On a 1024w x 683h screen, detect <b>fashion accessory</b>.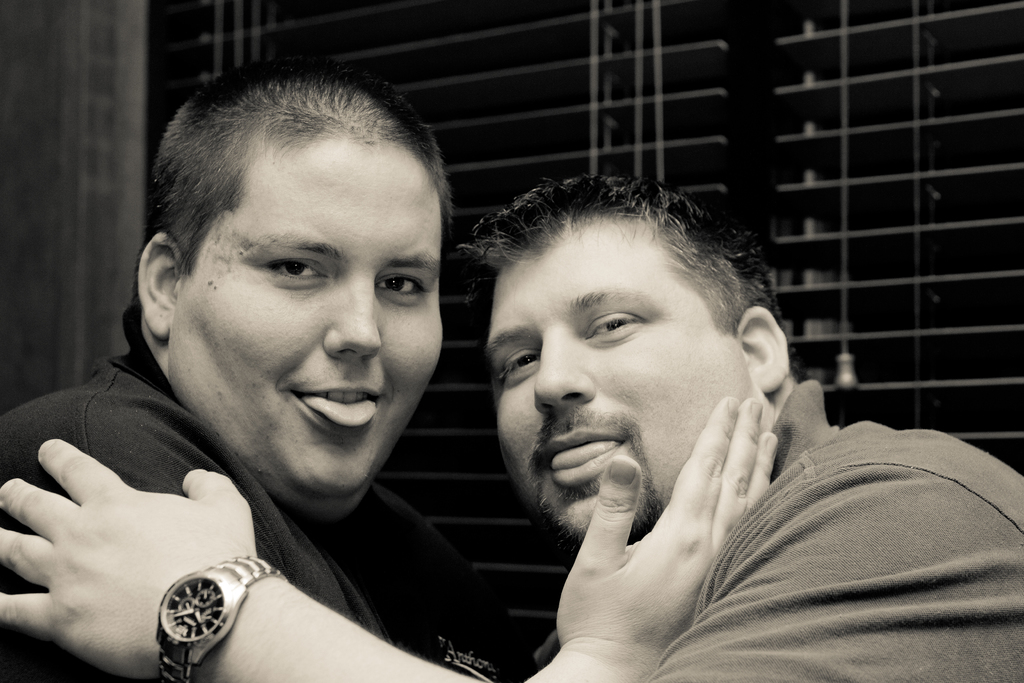
bbox=[157, 555, 289, 682].
